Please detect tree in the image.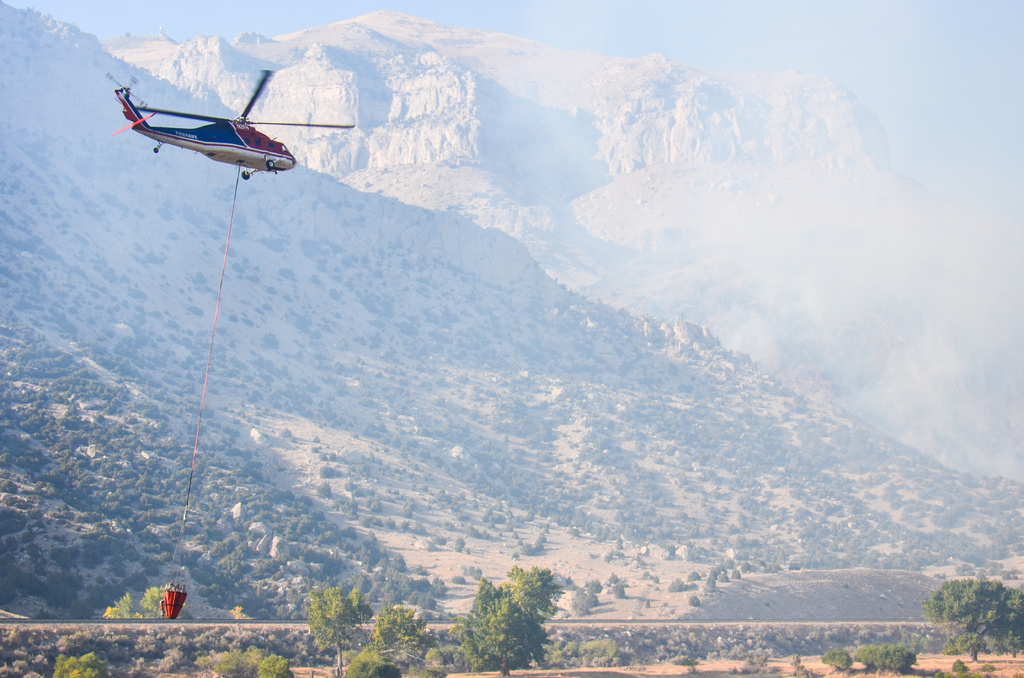
bbox=(260, 656, 293, 677).
